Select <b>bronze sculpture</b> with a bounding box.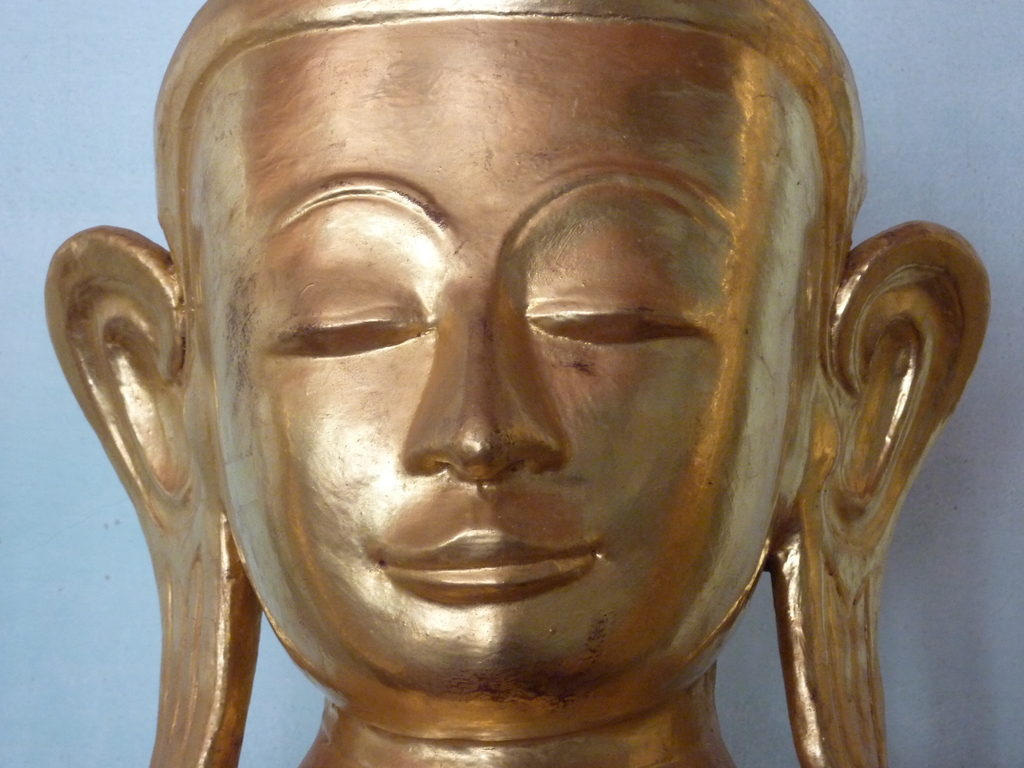
detection(44, 0, 993, 767).
